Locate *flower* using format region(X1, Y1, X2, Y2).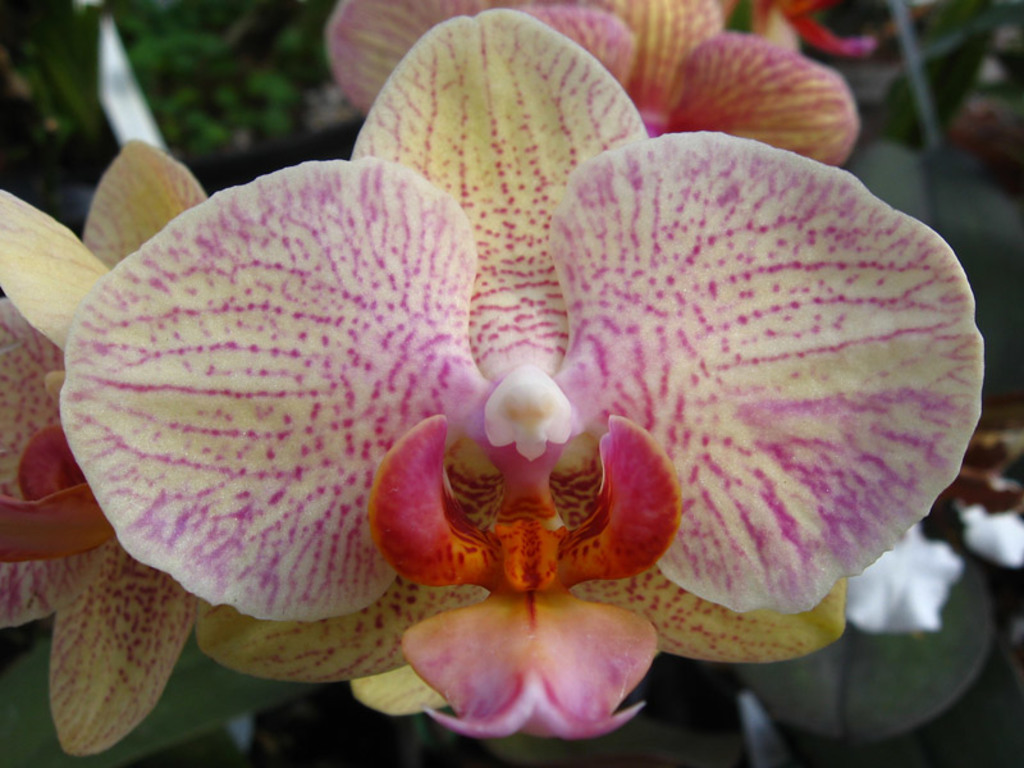
region(320, 0, 864, 173).
